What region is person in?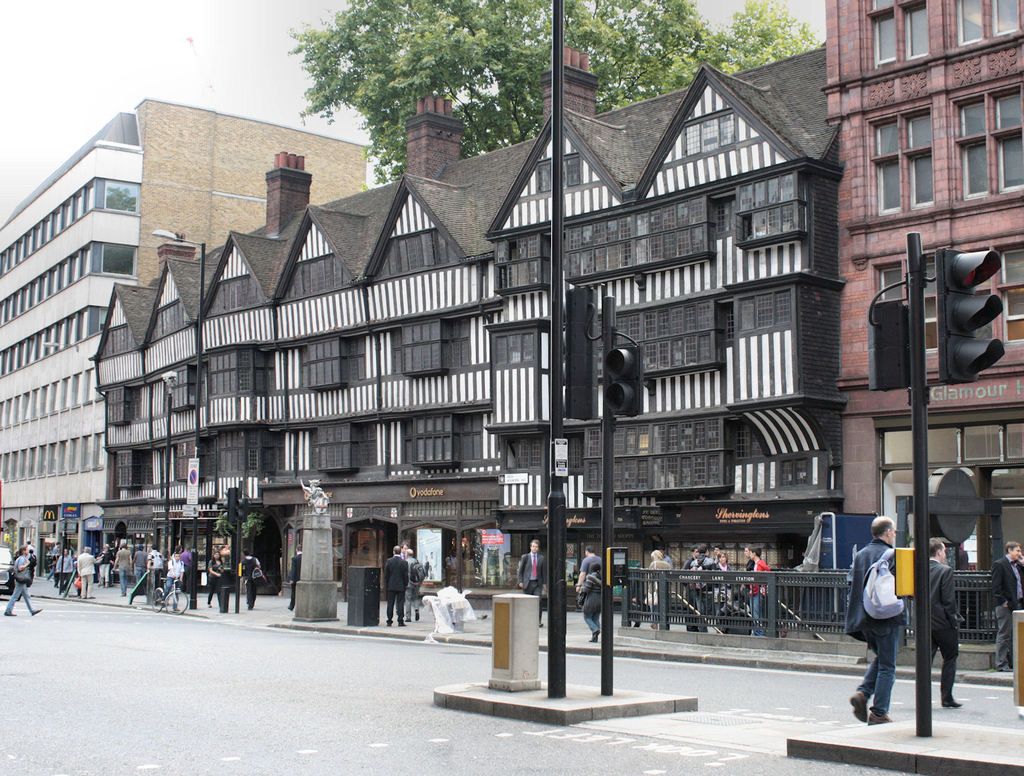
left=579, top=572, right=606, bottom=640.
